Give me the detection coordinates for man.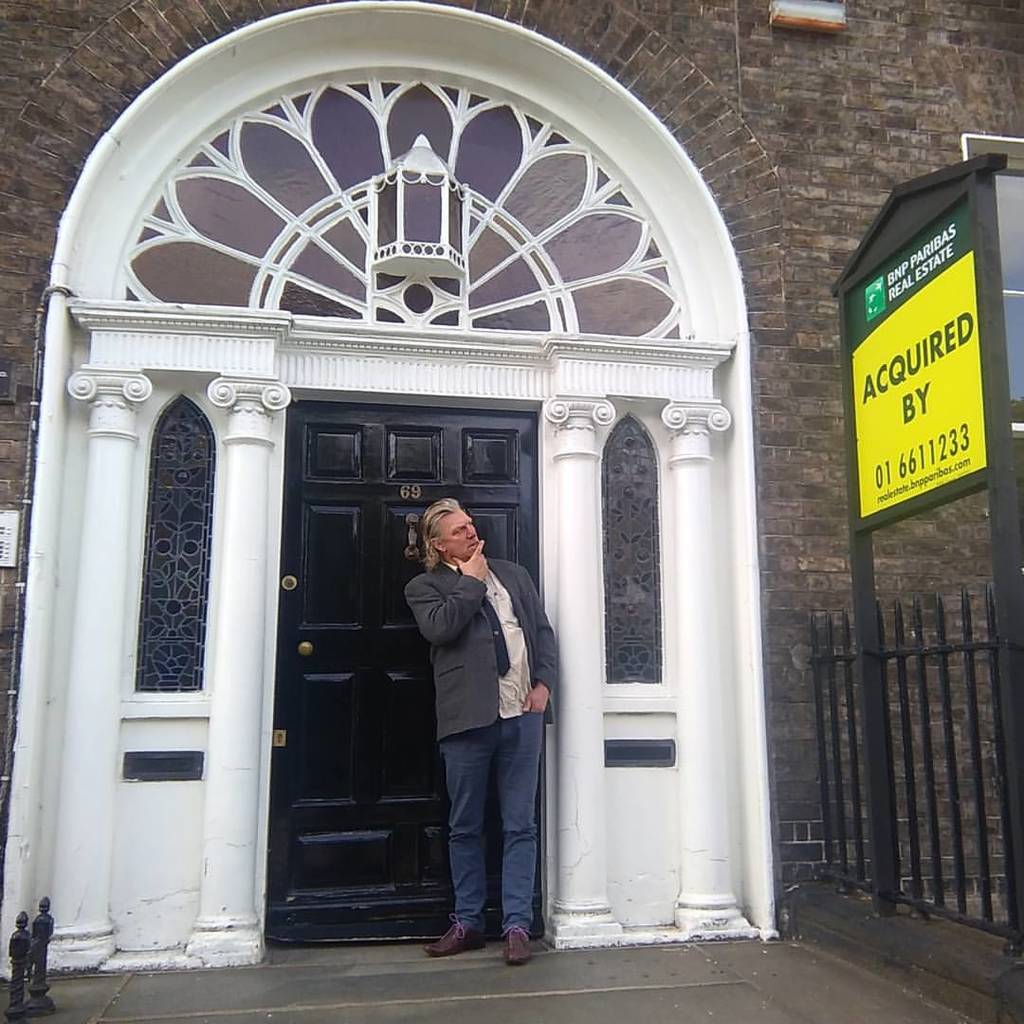
select_region(397, 483, 563, 962).
